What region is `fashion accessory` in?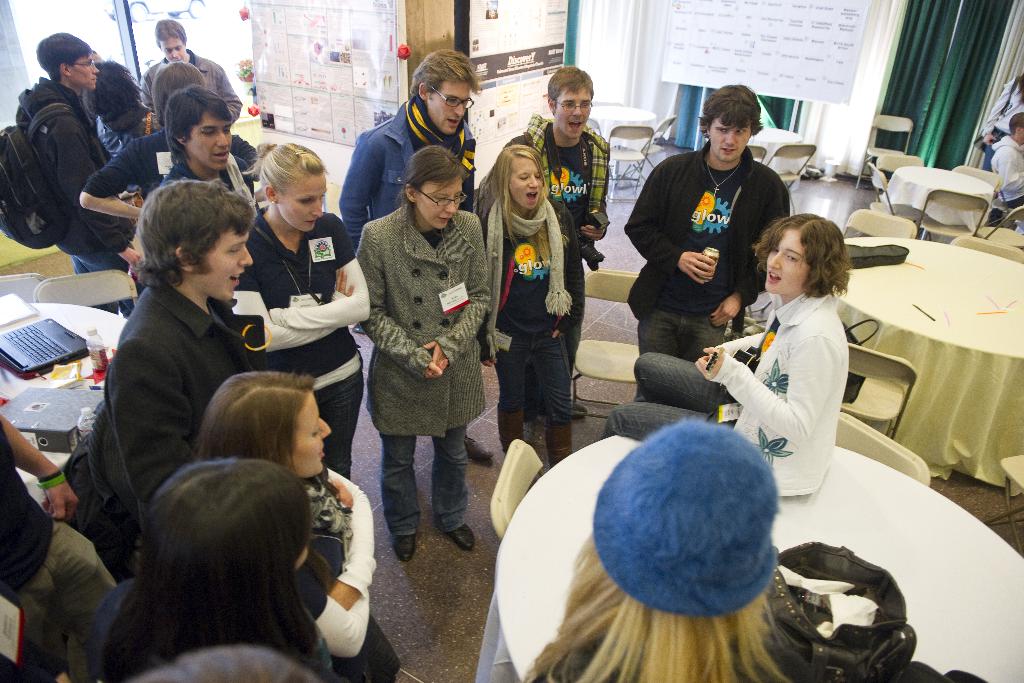
crop(35, 468, 67, 490).
